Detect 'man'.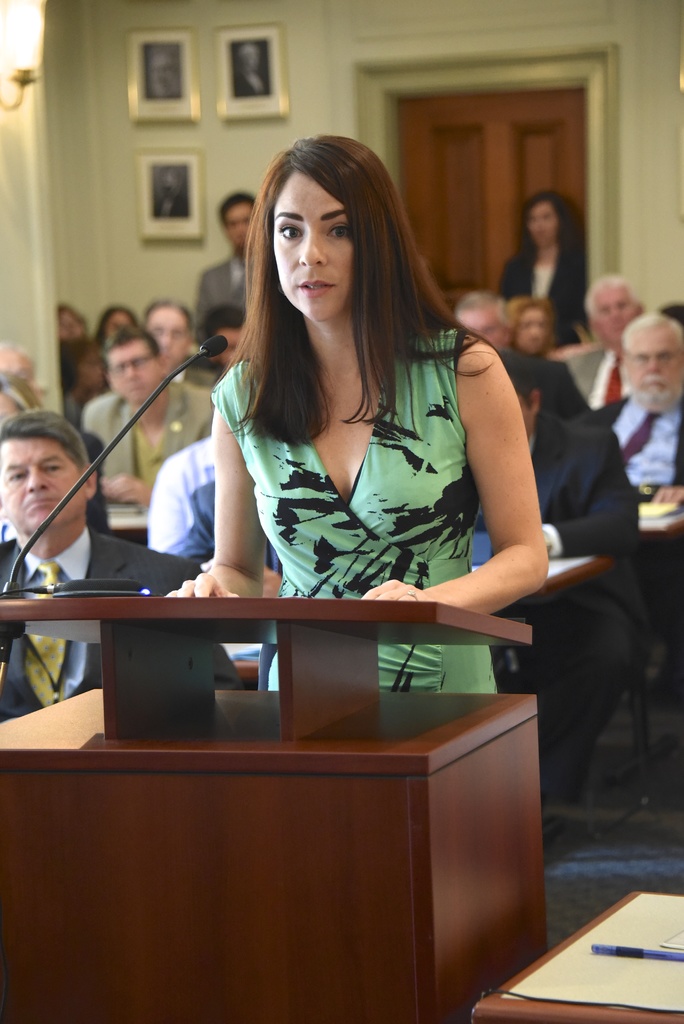
Detected at 567:306:683:587.
